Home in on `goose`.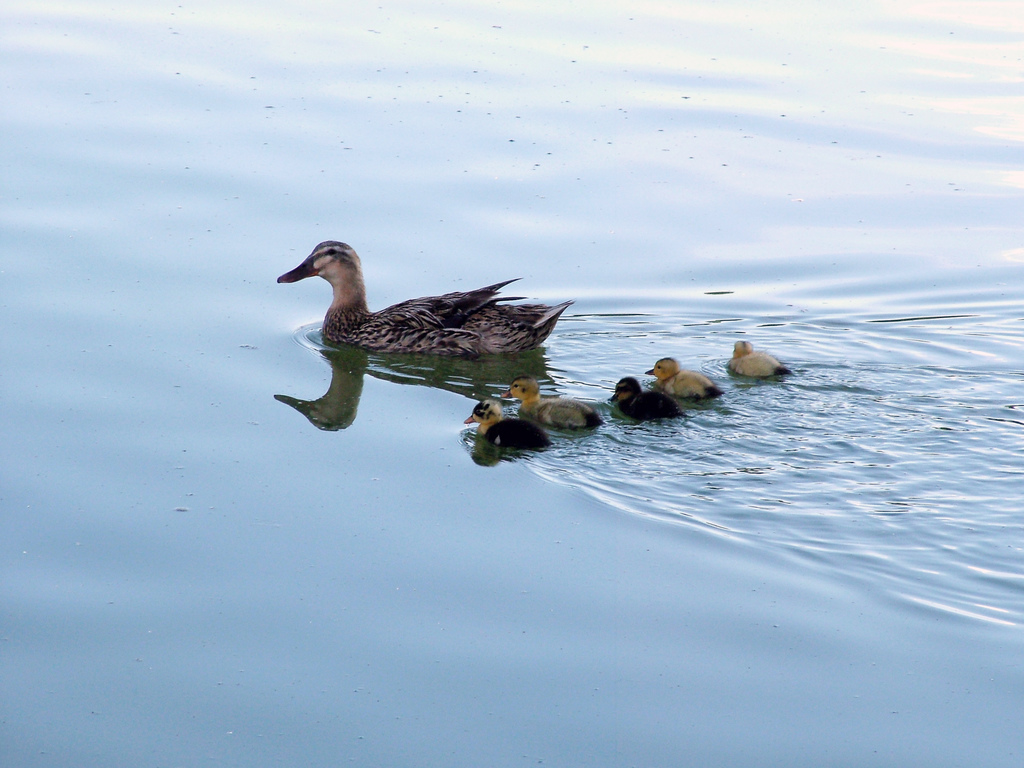
Homed in at BBox(724, 336, 793, 380).
